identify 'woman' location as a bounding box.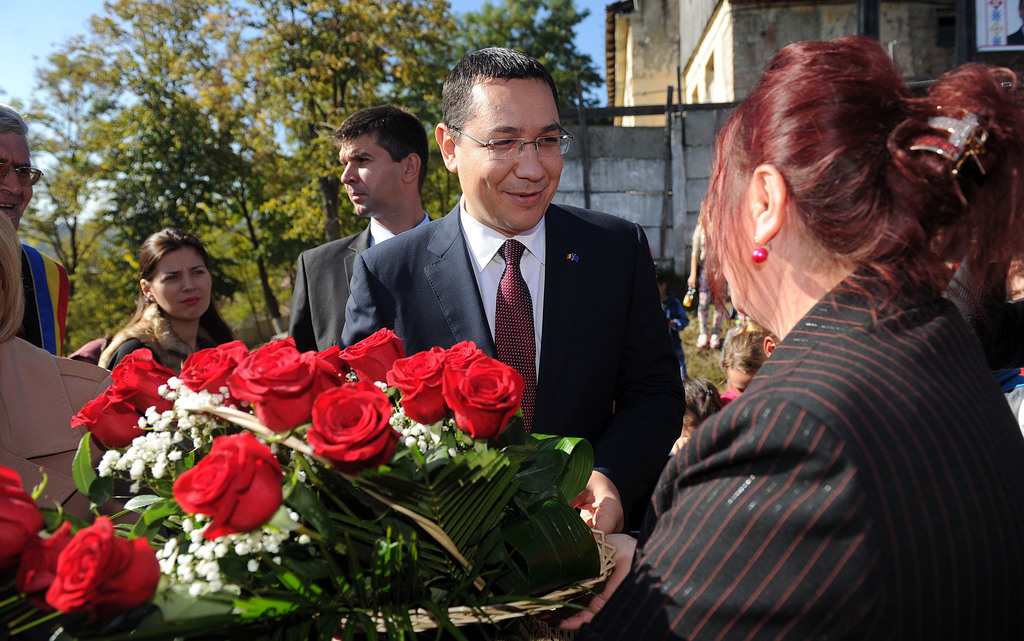
BBox(626, 45, 1018, 631).
